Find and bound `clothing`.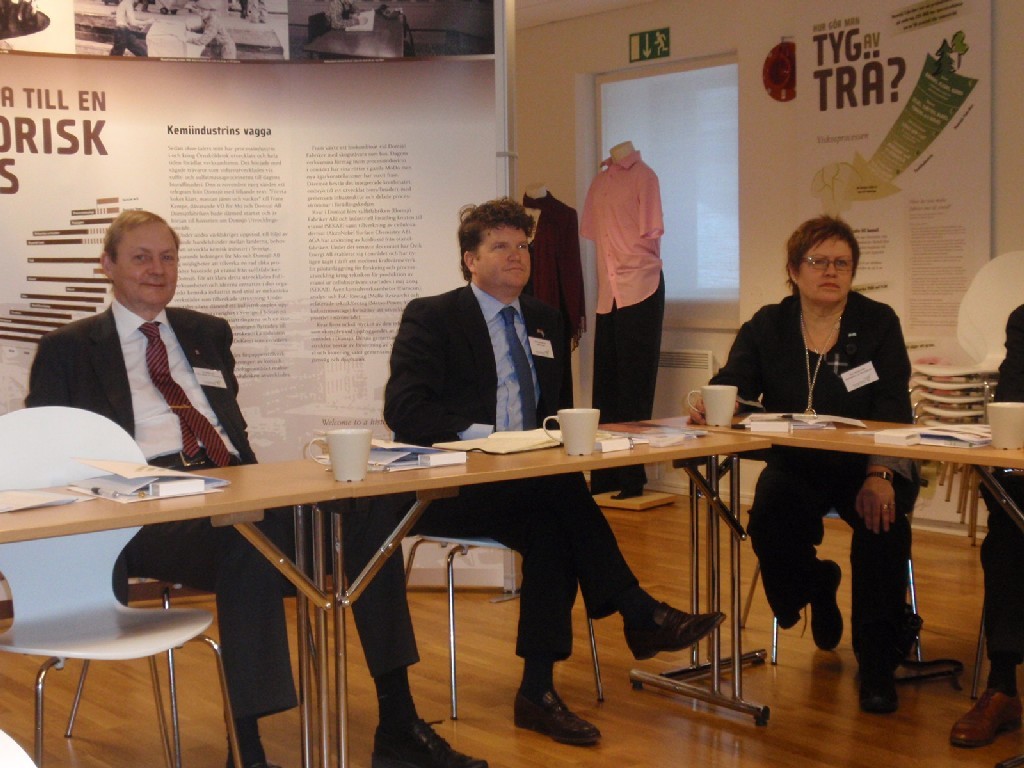
Bound: {"x1": 23, "y1": 297, "x2": 419, "y2": 729}.
